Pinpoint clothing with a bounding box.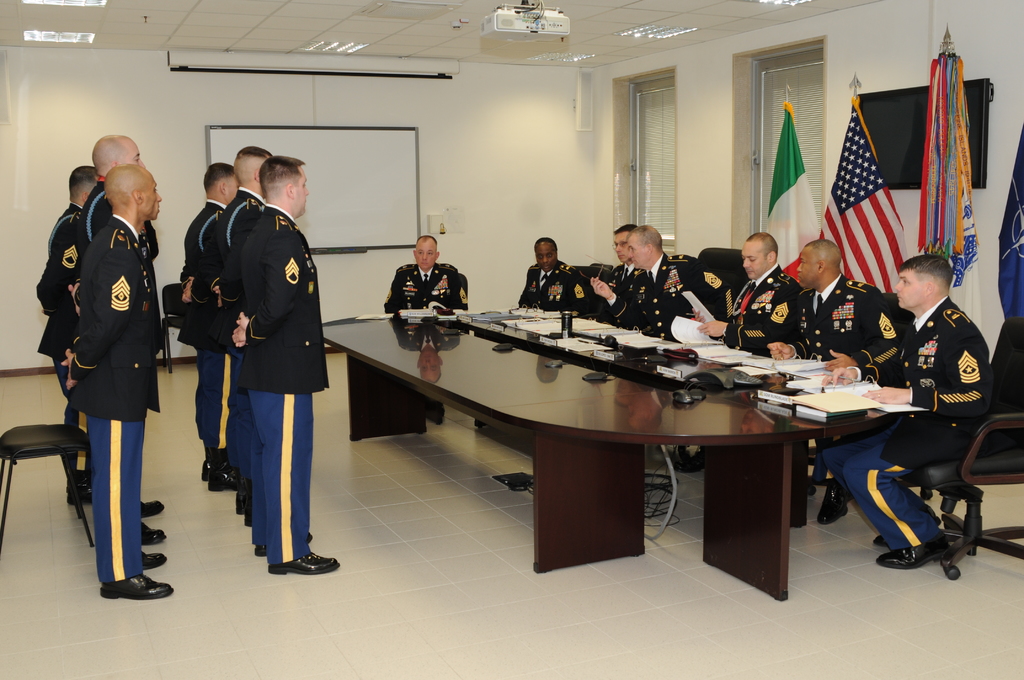
(518,258,602,318).
